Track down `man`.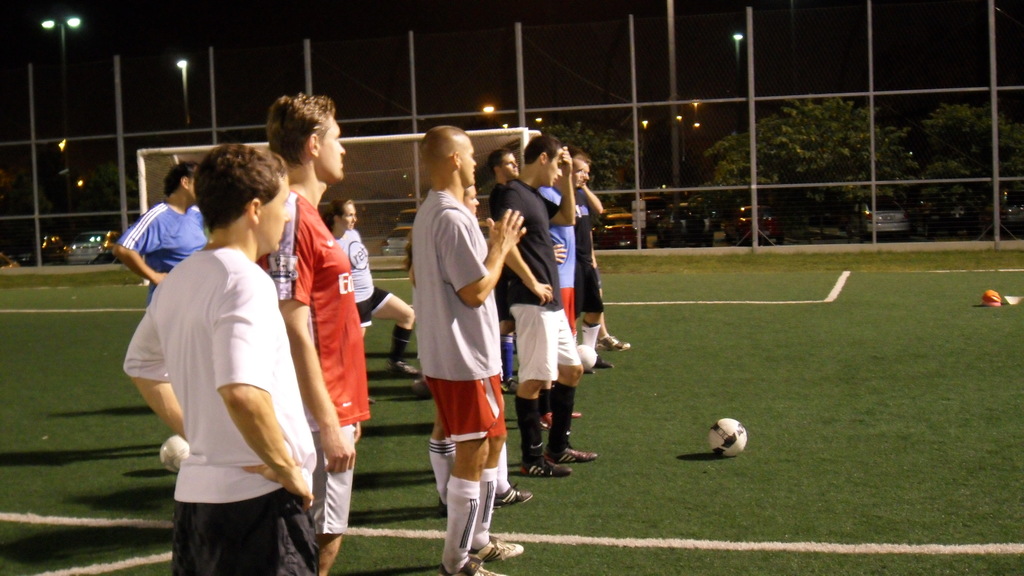
Tracked to l=399, t=140, r=517, b=569.
